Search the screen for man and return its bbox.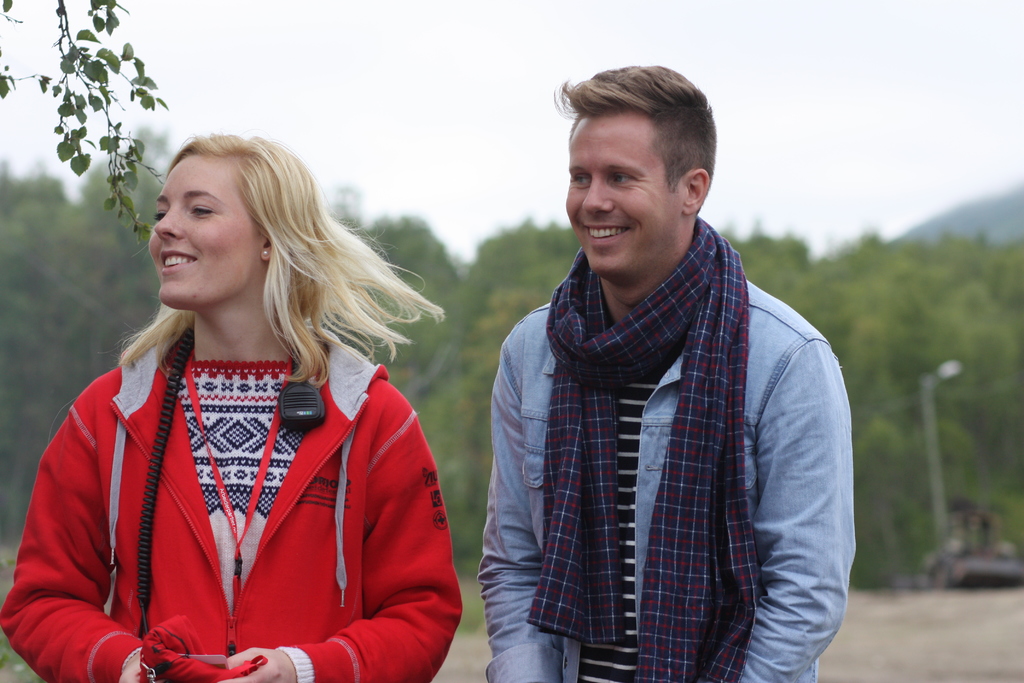
Found: [left=490, top=59, right=860, bottom=682].
